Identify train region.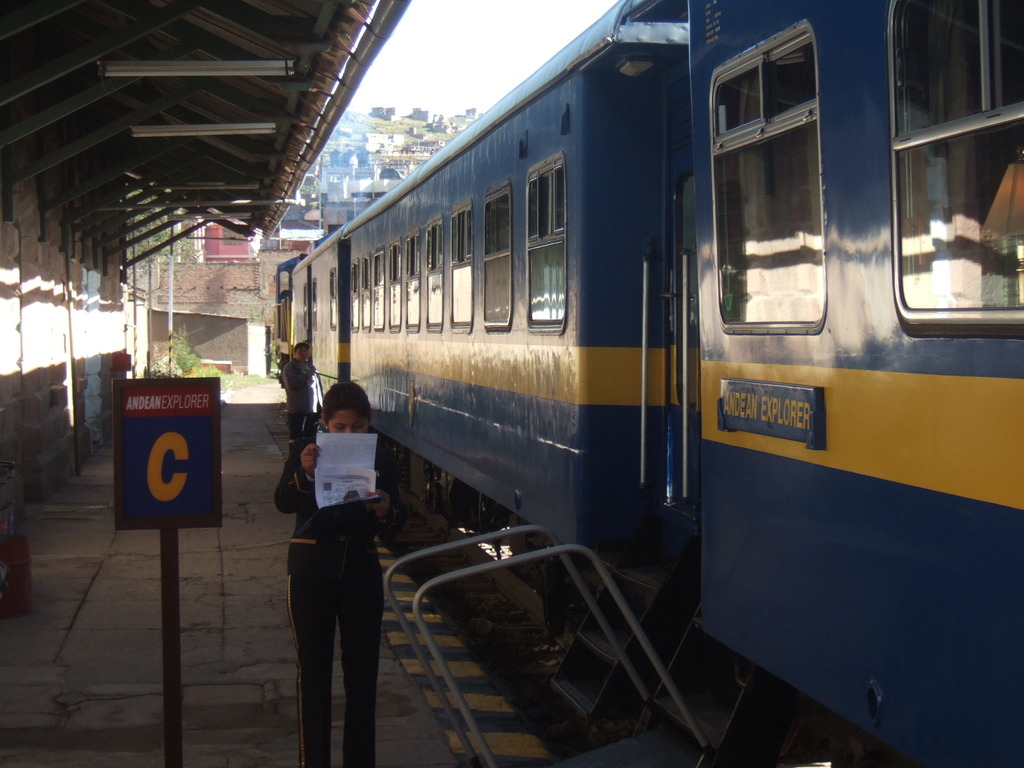
Region: pyautogui.locateOnScreen(266, 0, 1021, 767).
